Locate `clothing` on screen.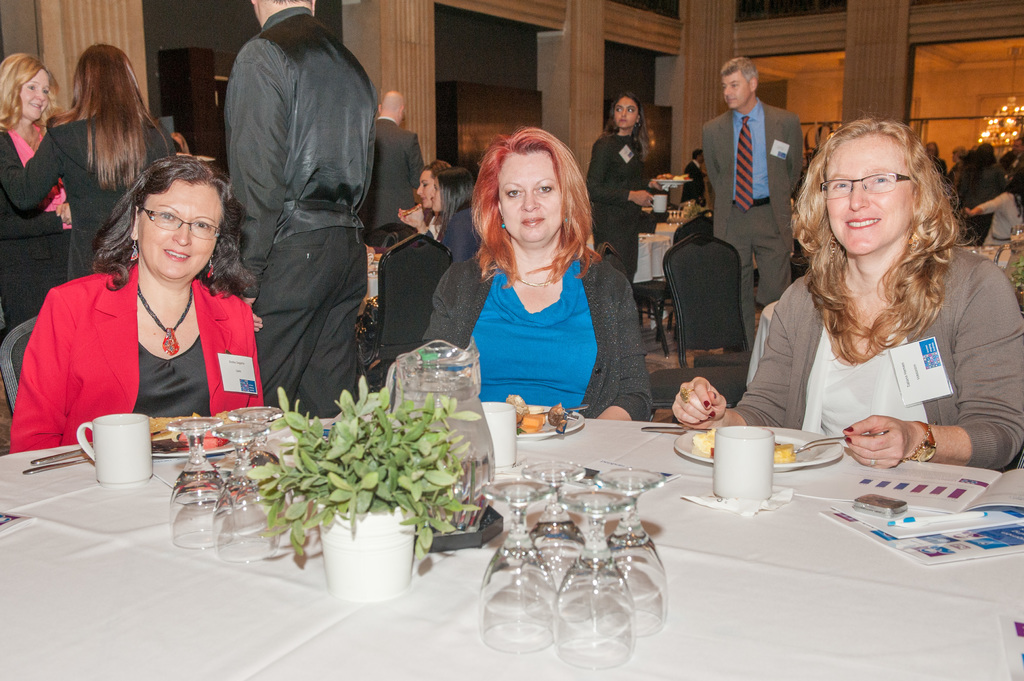
On screen at (590,133,657,276).
